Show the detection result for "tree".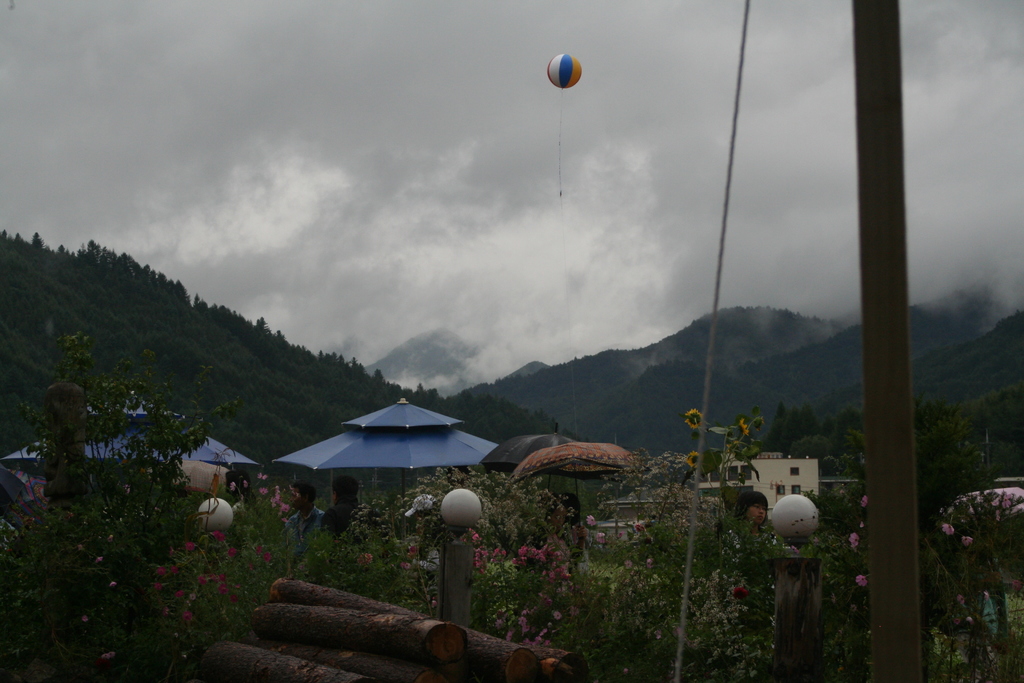
x1=58, y1=243, x2=65, y2=255.
